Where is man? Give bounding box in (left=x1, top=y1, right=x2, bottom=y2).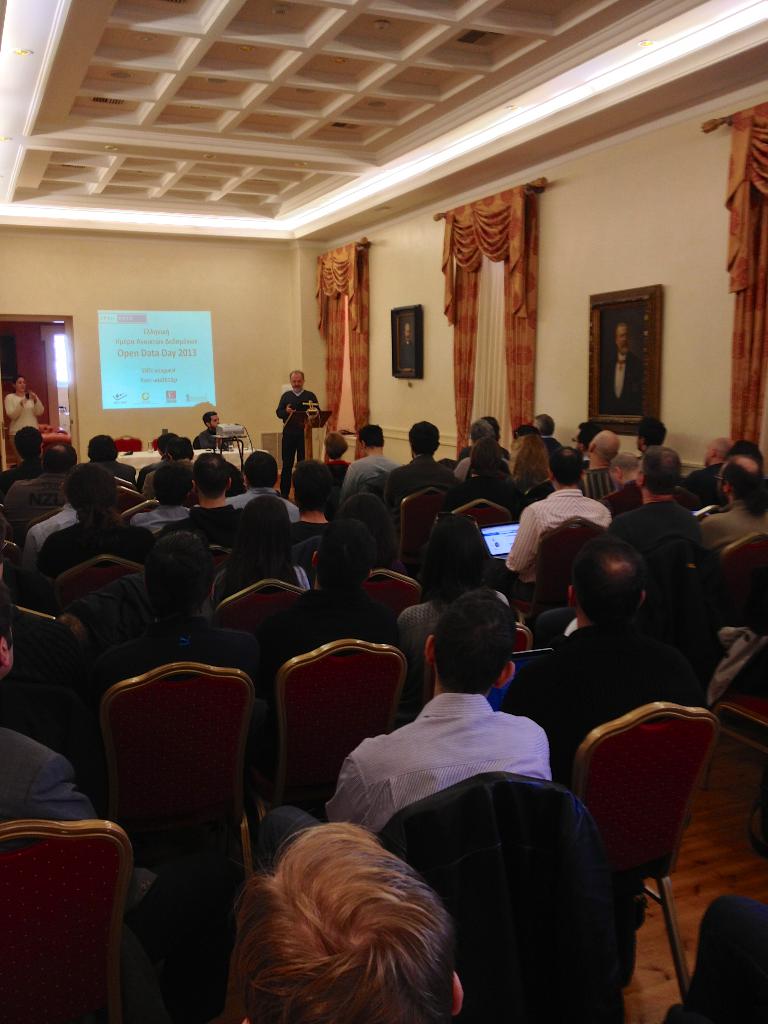
(left=273, top=367, right=324, bottom=492).
